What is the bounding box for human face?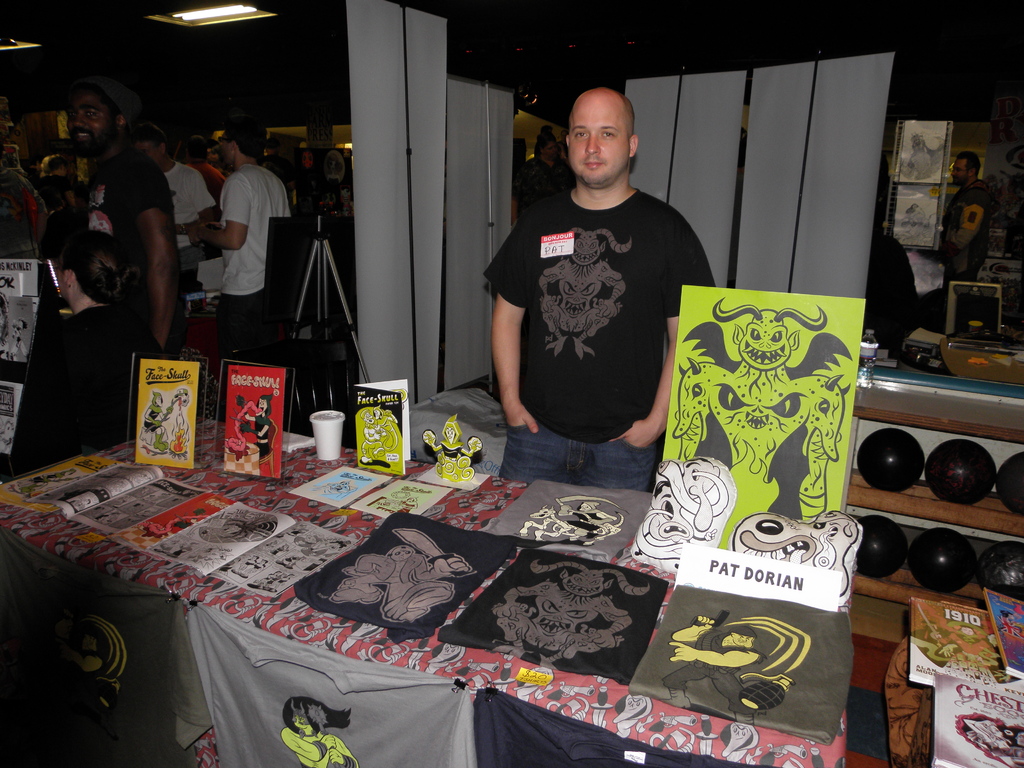
crop(65, 91, 115, 154).
